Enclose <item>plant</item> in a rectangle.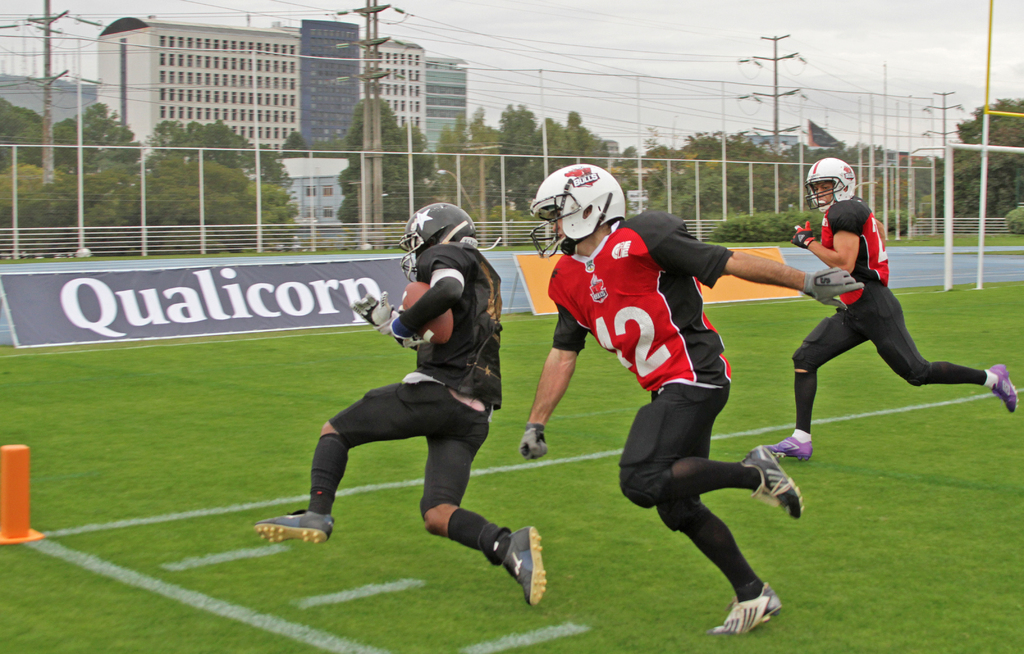
{"left": 710, "top": 208, "right": 917, "bottom": 243}.
